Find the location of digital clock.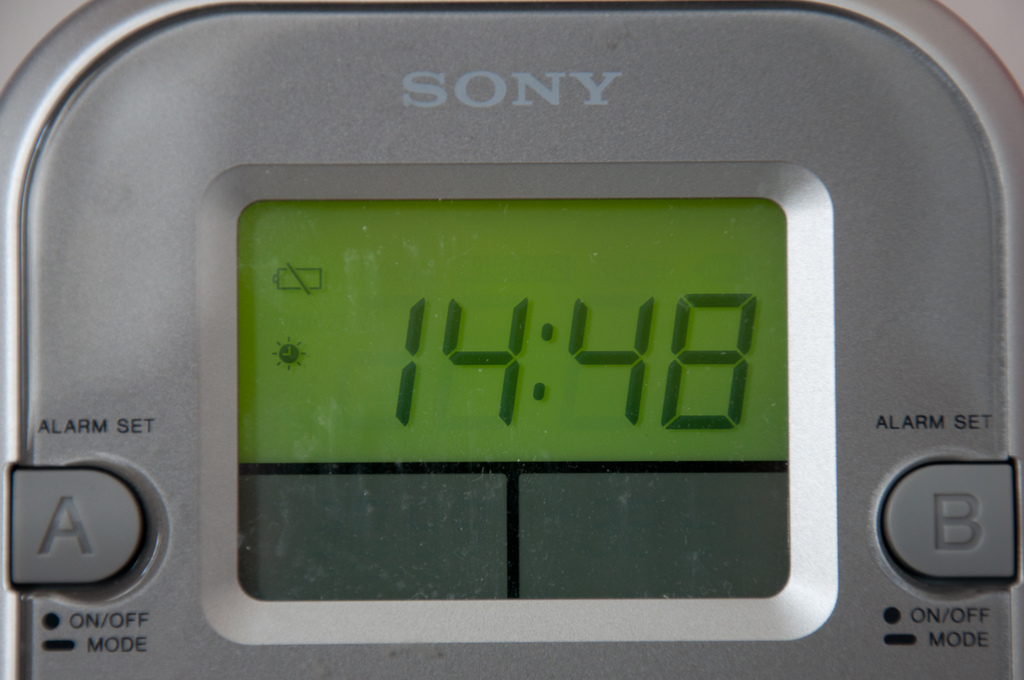
Location: pyautogui.locateOnScreen(0, 0, 1023, 679).
